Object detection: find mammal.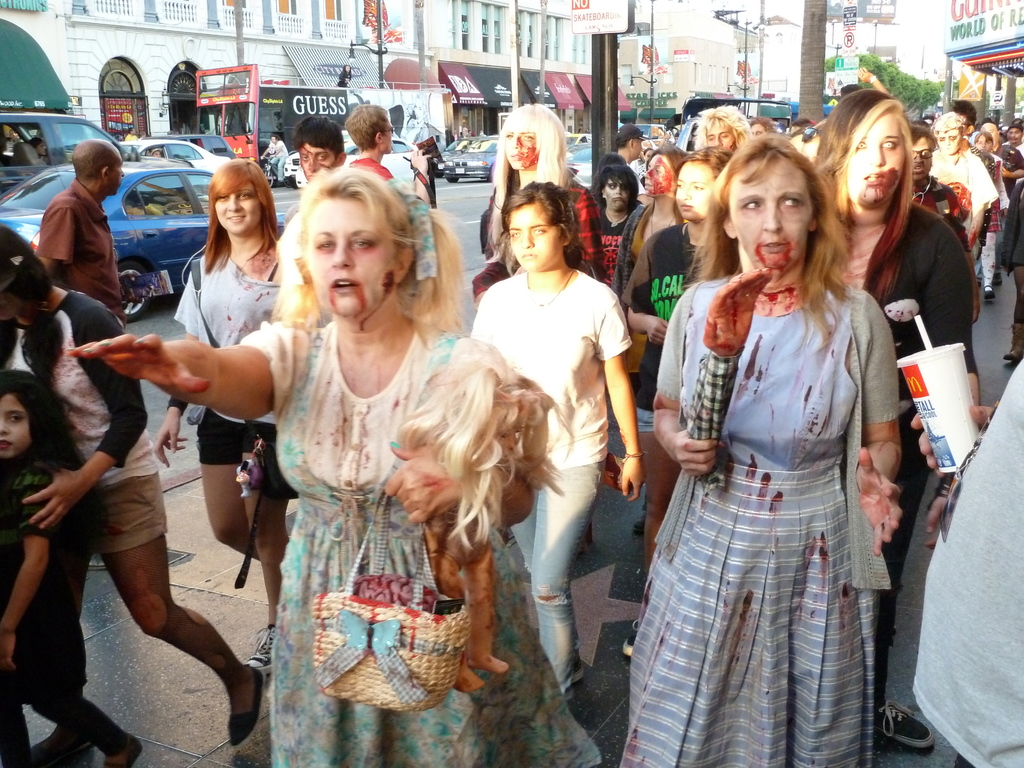
{"x1": 298, "y1": 113, "x2": 342, "y2": 191}.
